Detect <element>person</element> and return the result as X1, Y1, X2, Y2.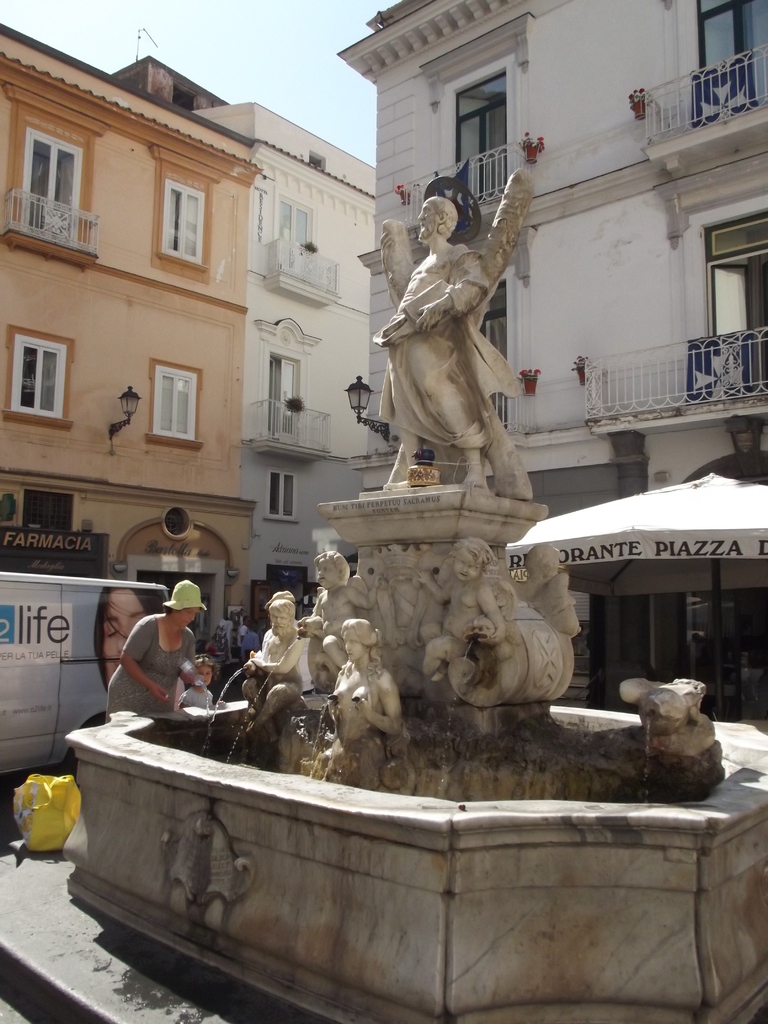
107, 586, 208, 717.
